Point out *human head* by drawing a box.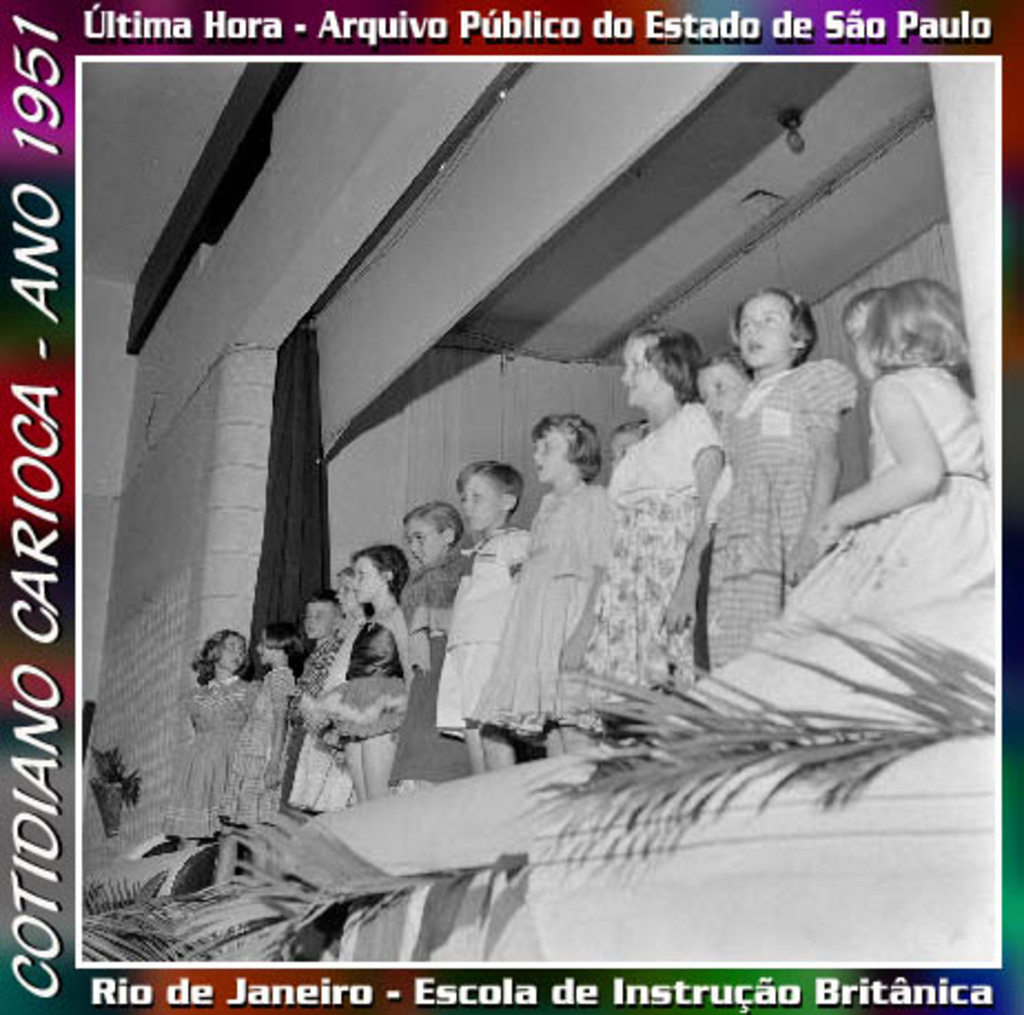
x1=736 y1=268 x2=831 y2=381.
